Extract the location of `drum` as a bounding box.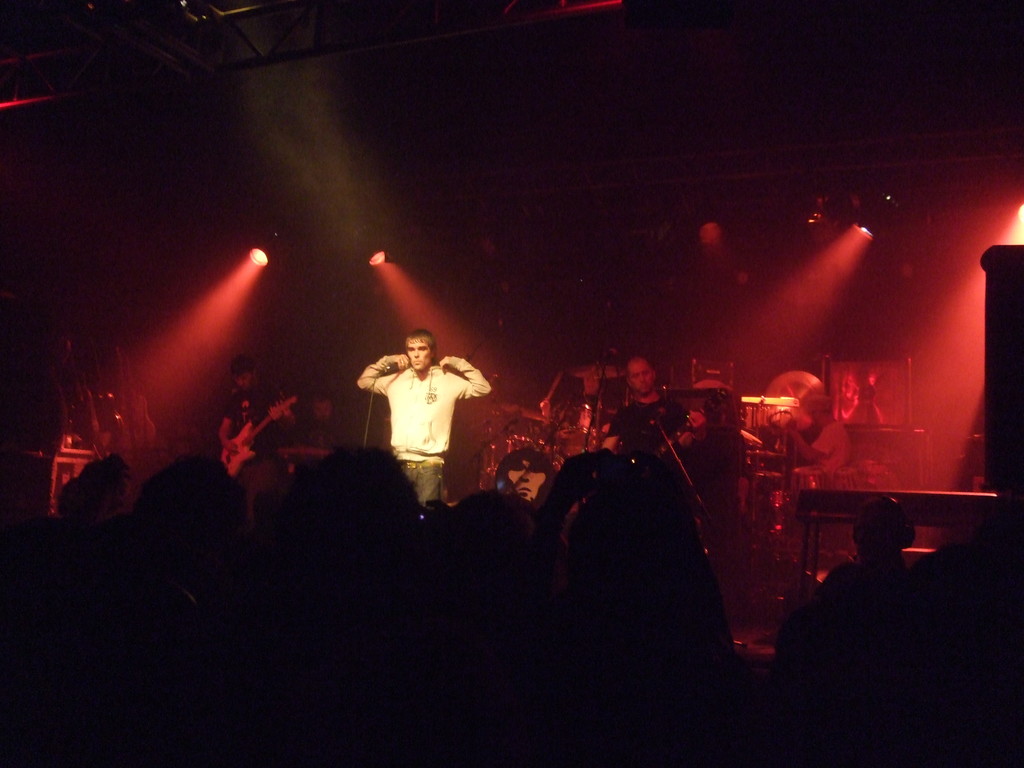
{"left": 742, "top": 450, "right": 788, "bottom": 476}.
